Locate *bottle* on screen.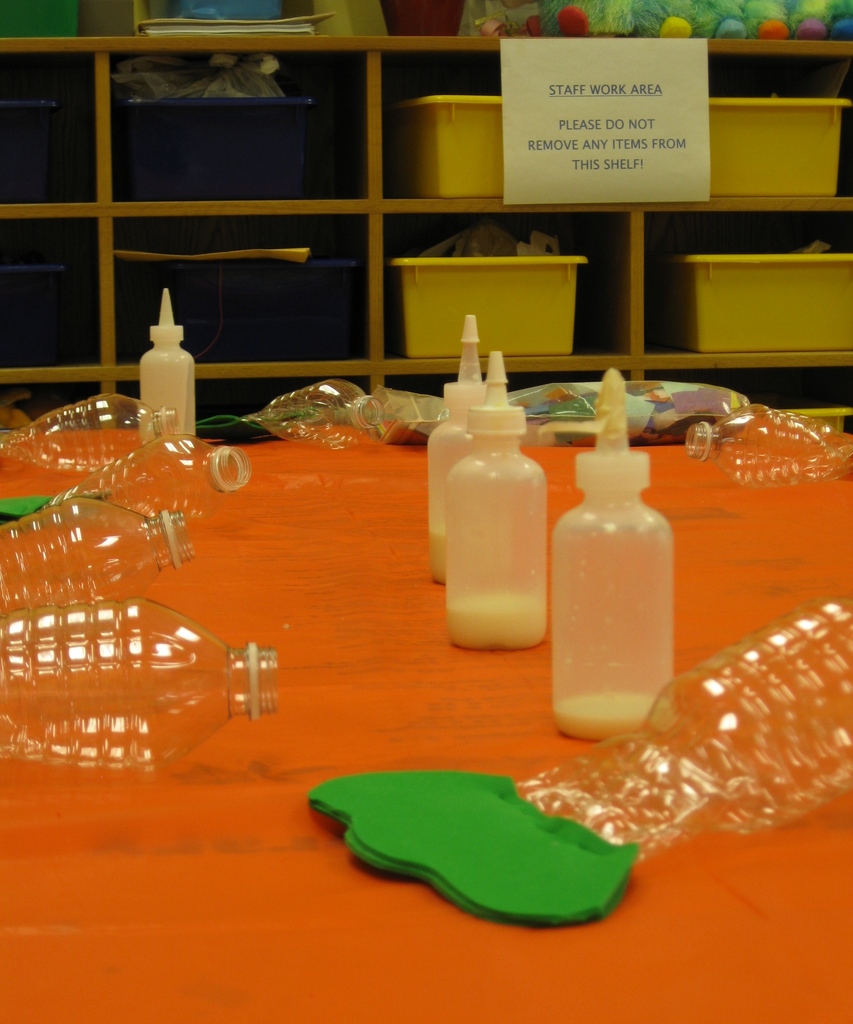
On screen at 548, 360, 677, 744.
